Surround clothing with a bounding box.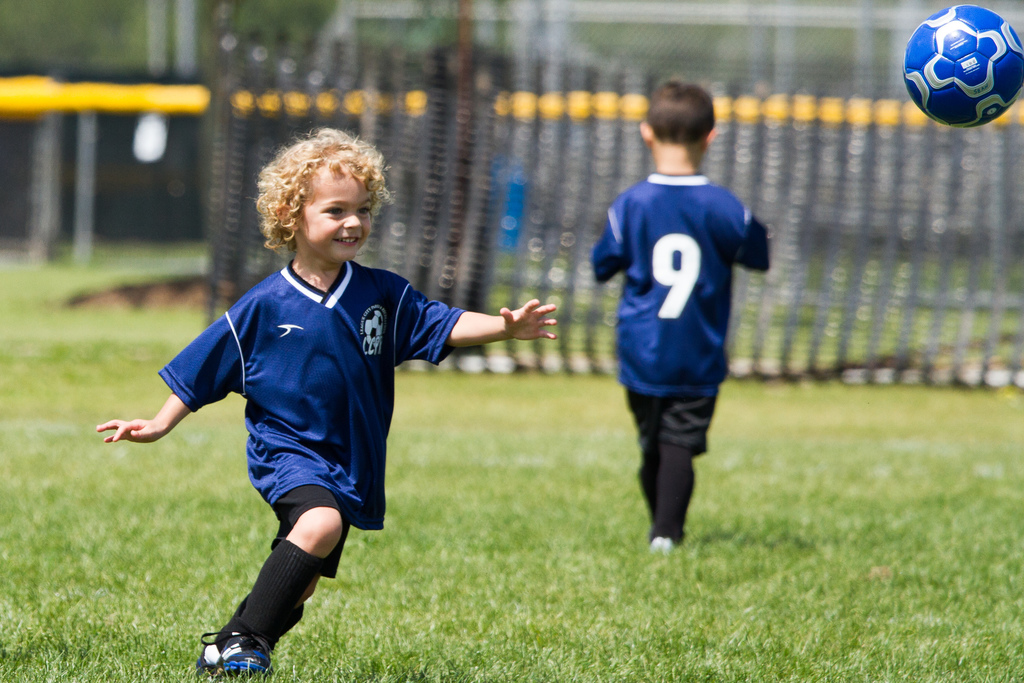
rect(157, 251, 463, 544).
